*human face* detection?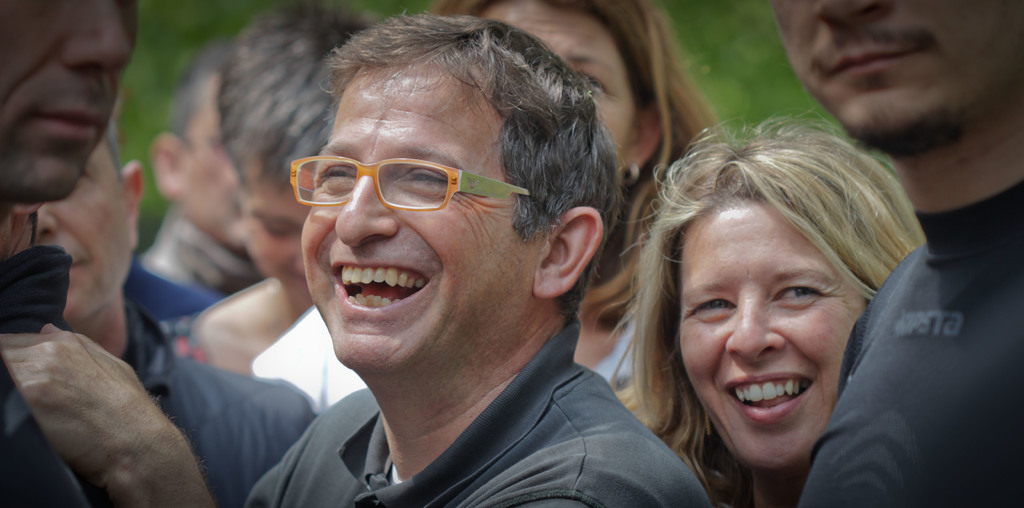
775/0/1023/147
